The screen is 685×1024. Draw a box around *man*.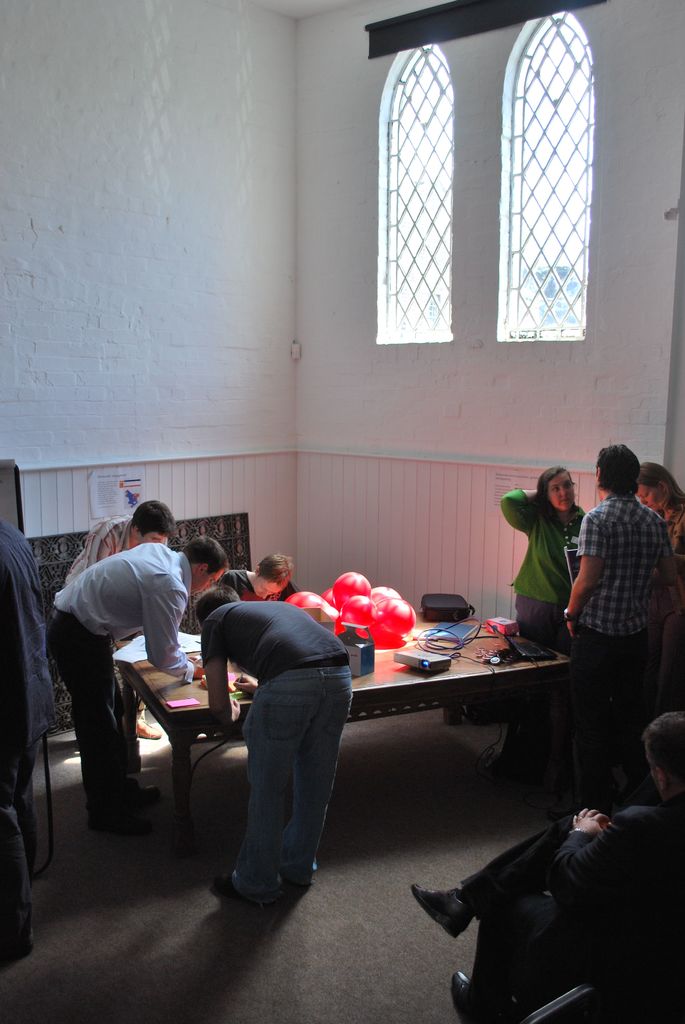
<box>186,548,371,908</box>.
